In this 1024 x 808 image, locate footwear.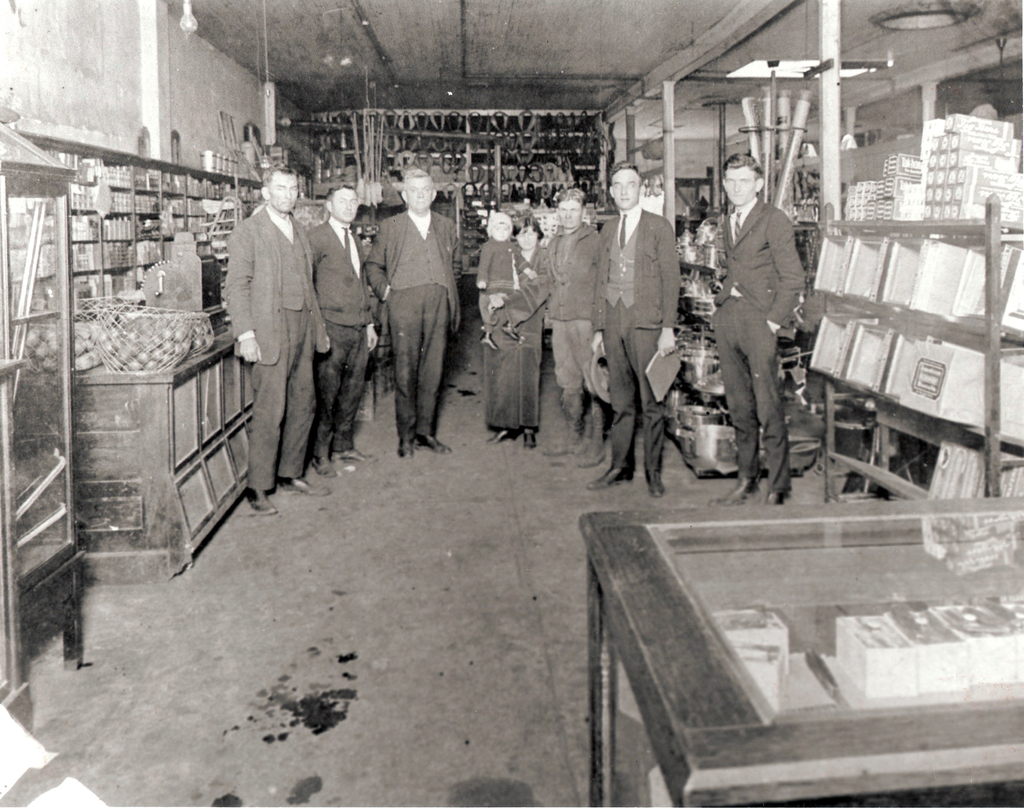
Bounding box: l=522, t=429, r=533, b=448.
